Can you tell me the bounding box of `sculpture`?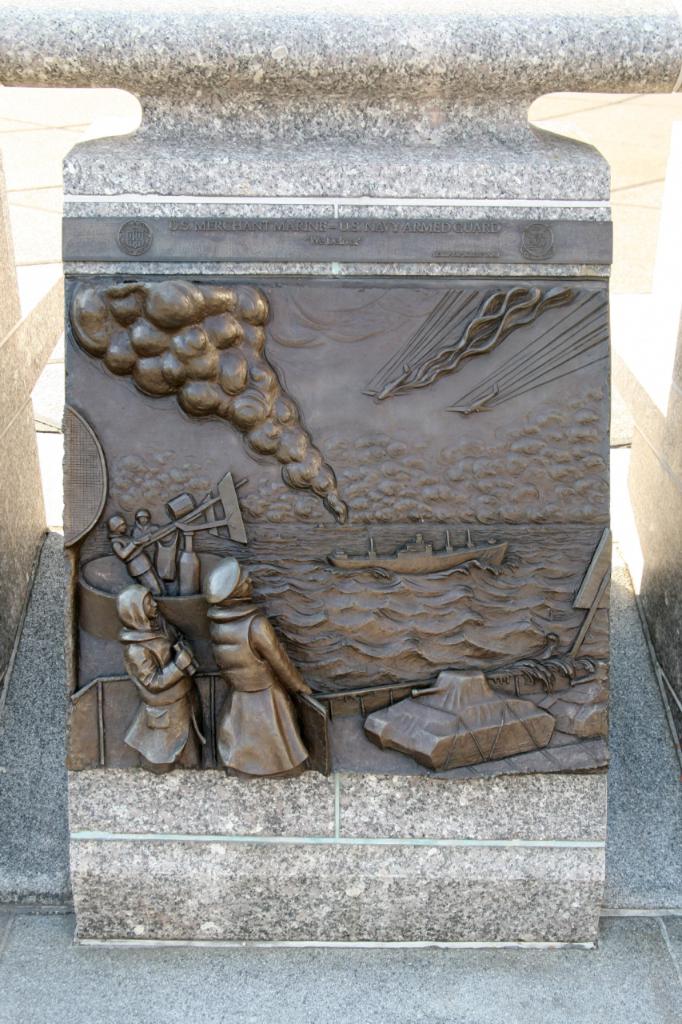
Rect(120, 568, 206, 781).
